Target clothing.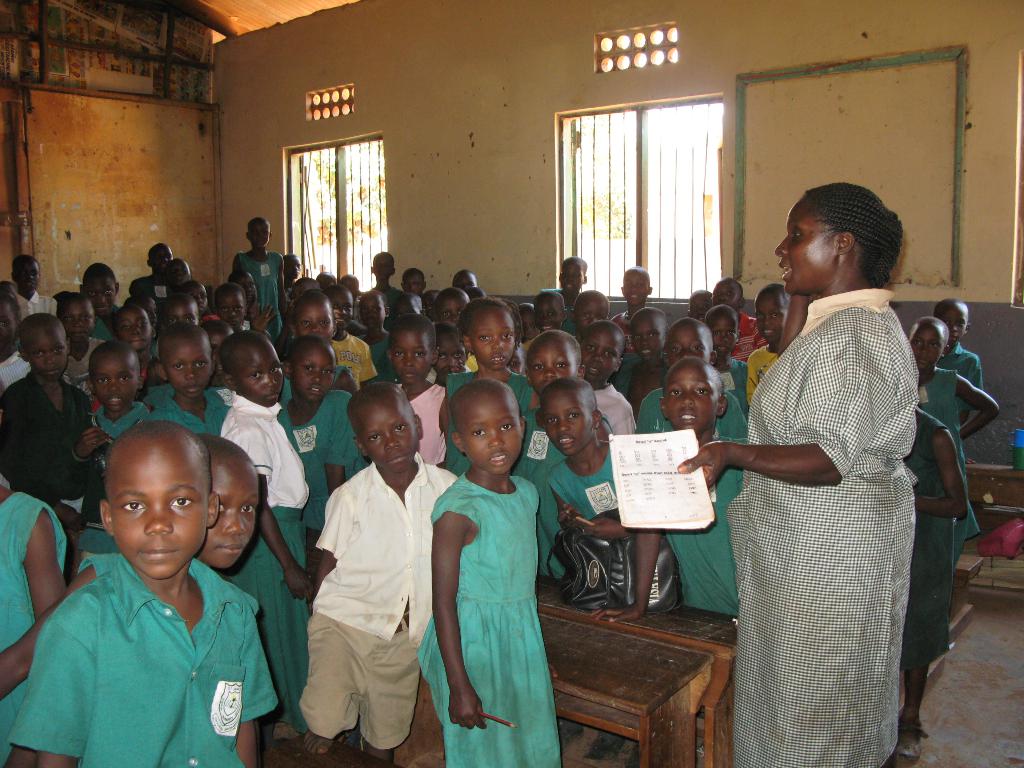
Target region: 918,368,978,565.
